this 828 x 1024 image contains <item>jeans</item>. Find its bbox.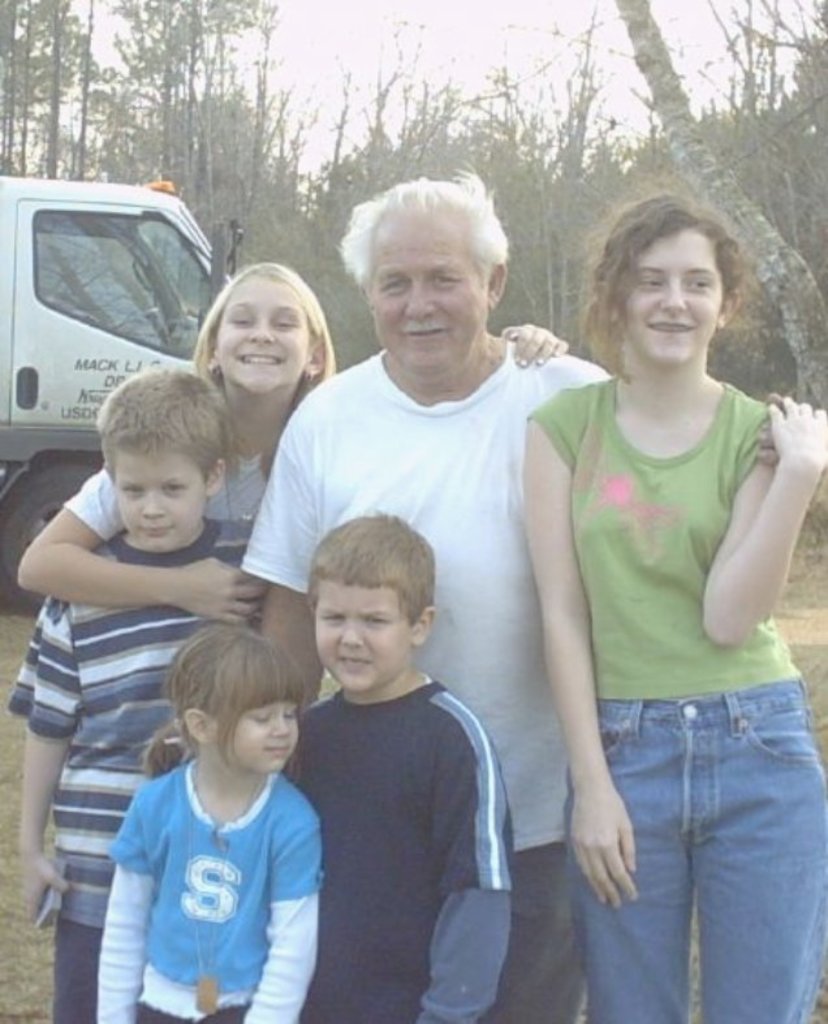
<region>57, 925, 111, 1023</region>.
